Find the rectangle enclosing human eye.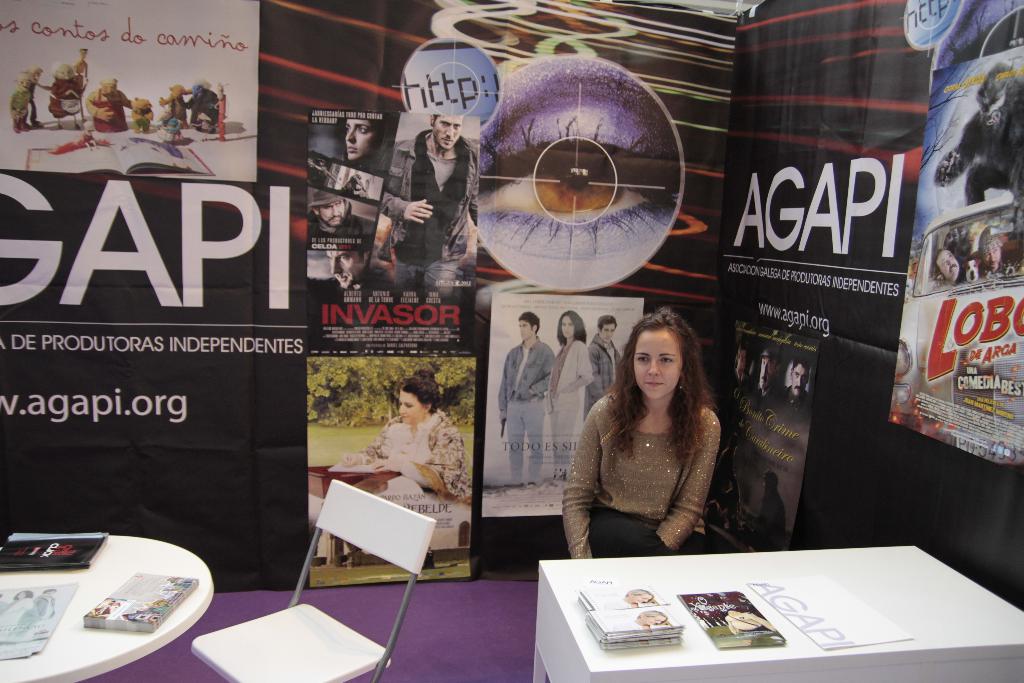
Rect(567, 321, 572, 329).
